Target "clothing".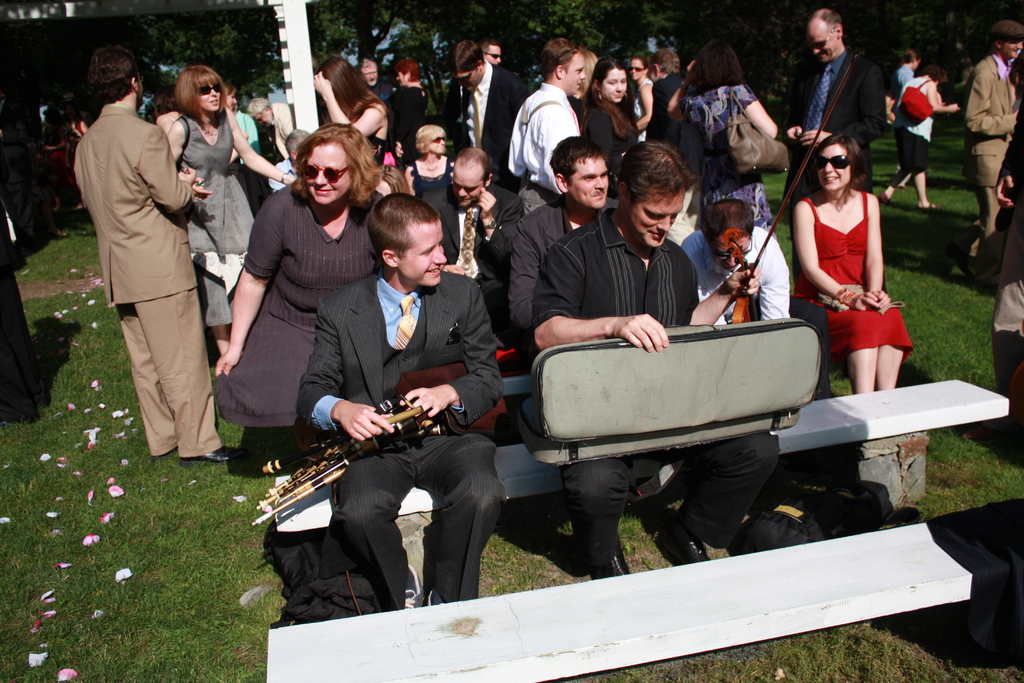
Target region: x1=669 y1=219 x2=795 y2=323.
